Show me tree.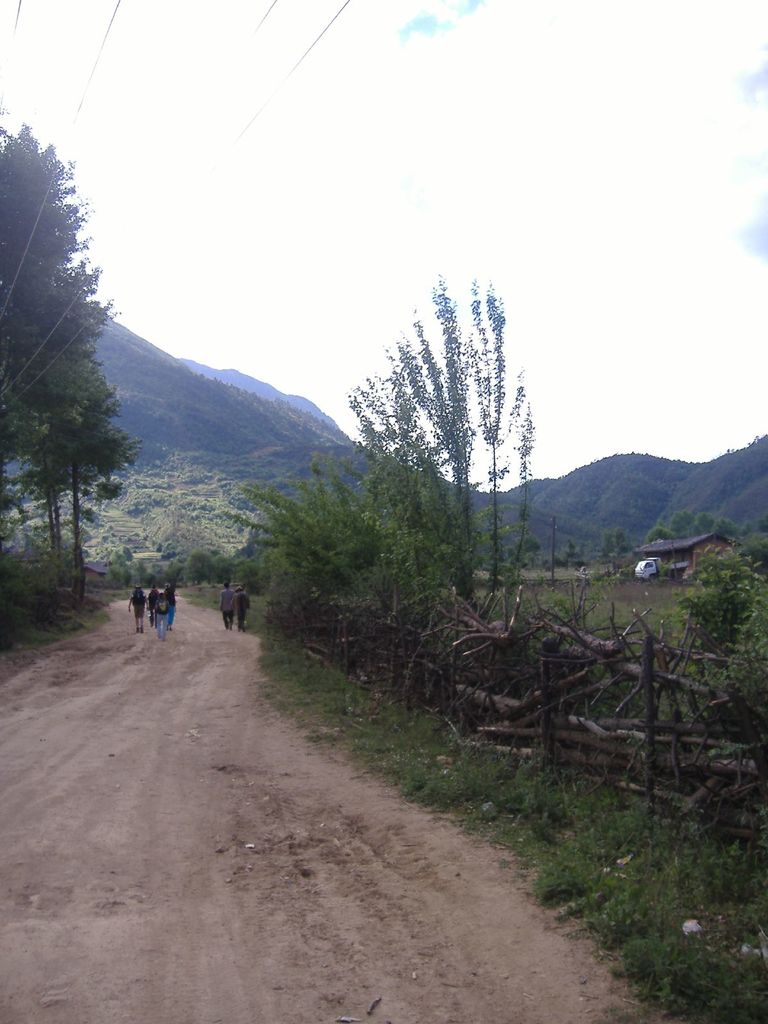
tree is here: x1=600 y1=529 x2=618 y2=558.
